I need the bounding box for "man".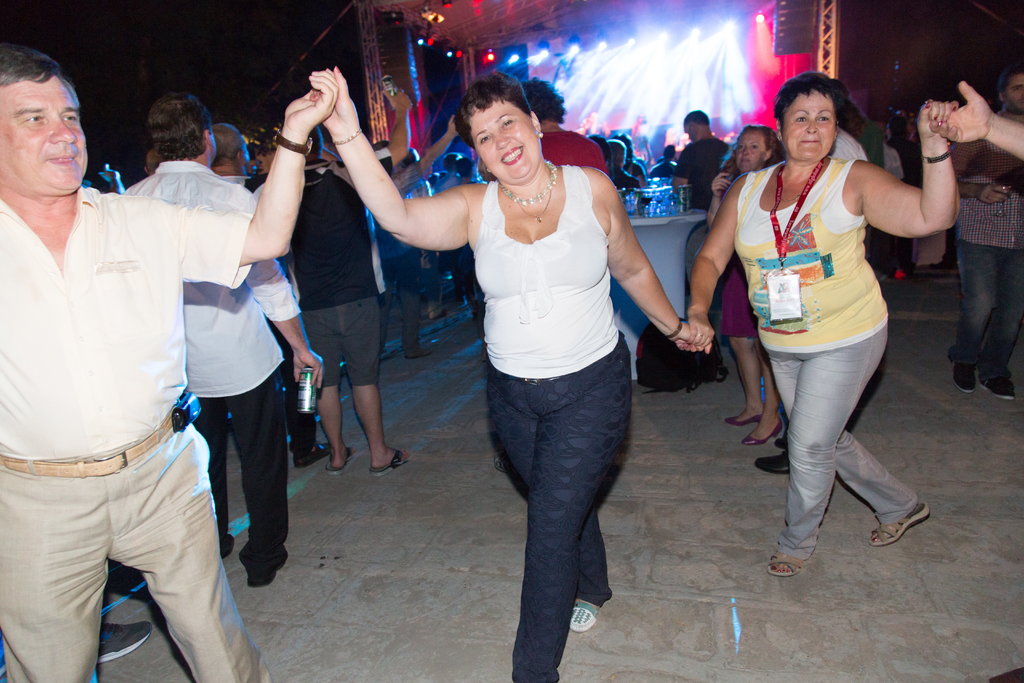
Here it is: <region>947, 62, 1023, 403</region>.
